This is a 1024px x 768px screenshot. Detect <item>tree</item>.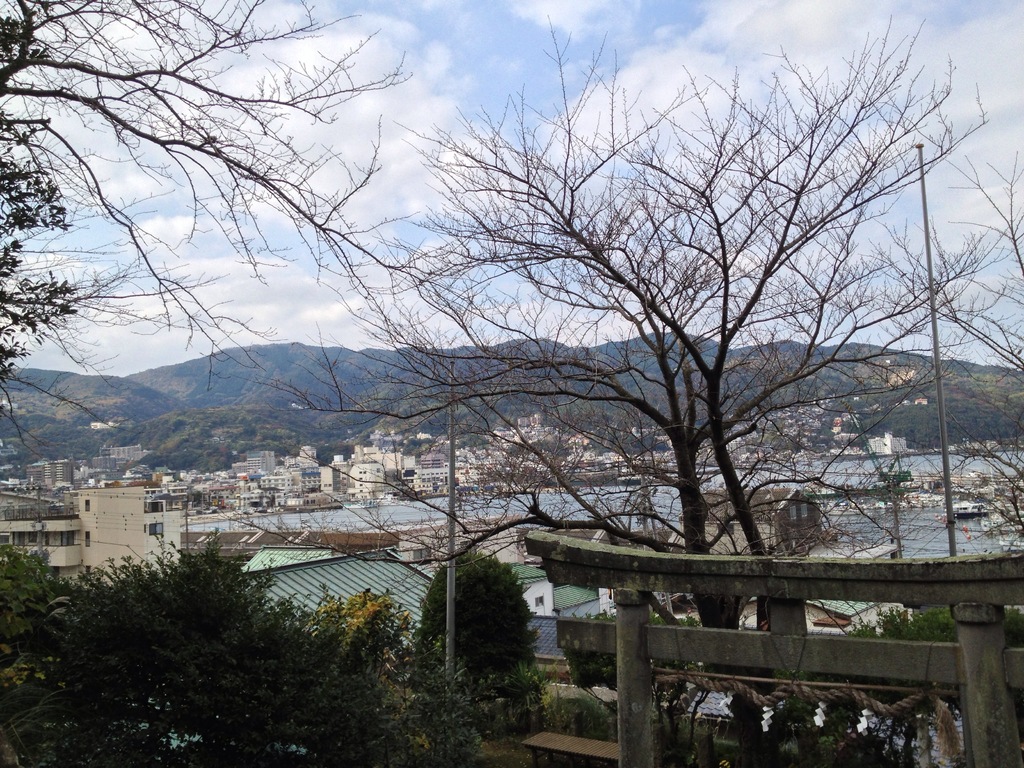
[0,540,91,767].
